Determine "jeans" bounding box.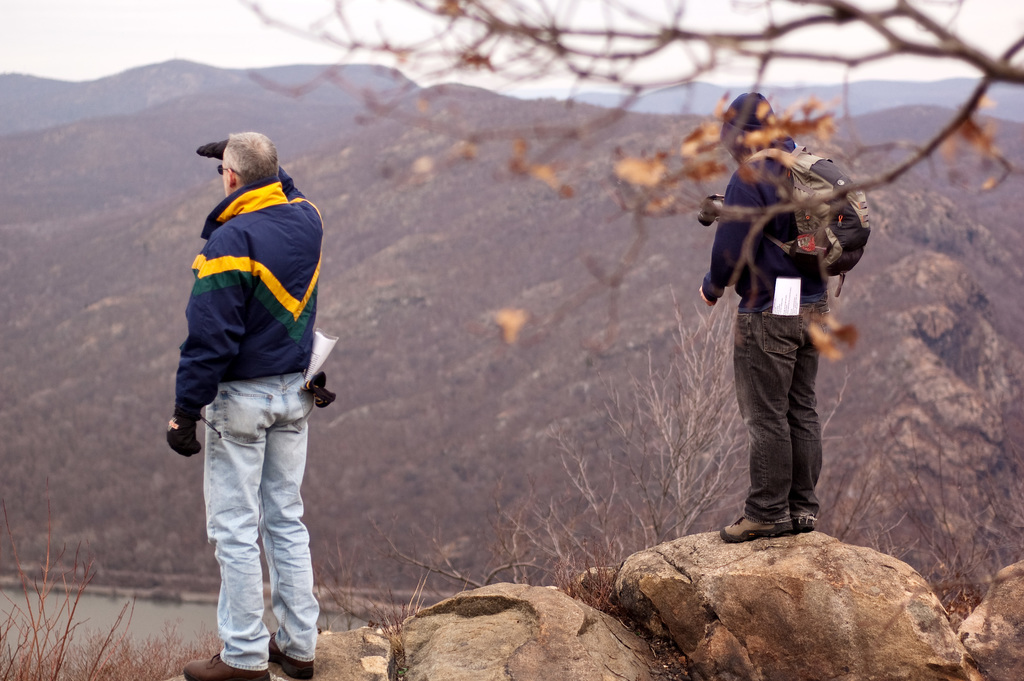
Determined: bbox=(737, 284, 822, 532).
